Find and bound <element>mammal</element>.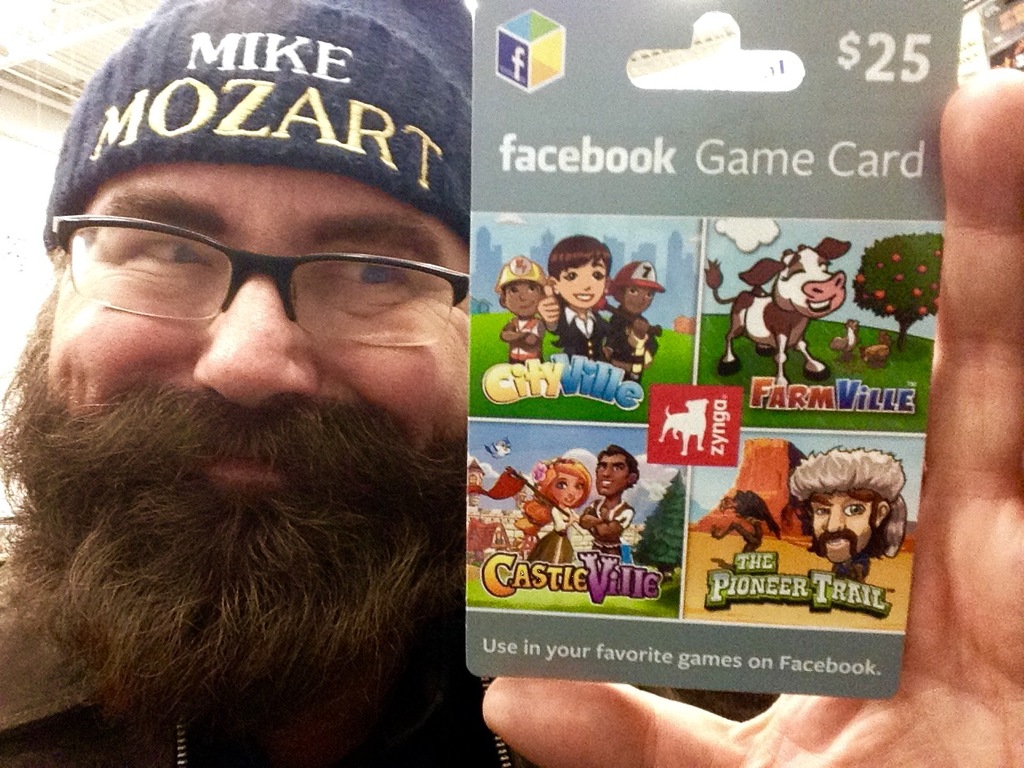
Bound: box=[518, 452, 593, 560].
